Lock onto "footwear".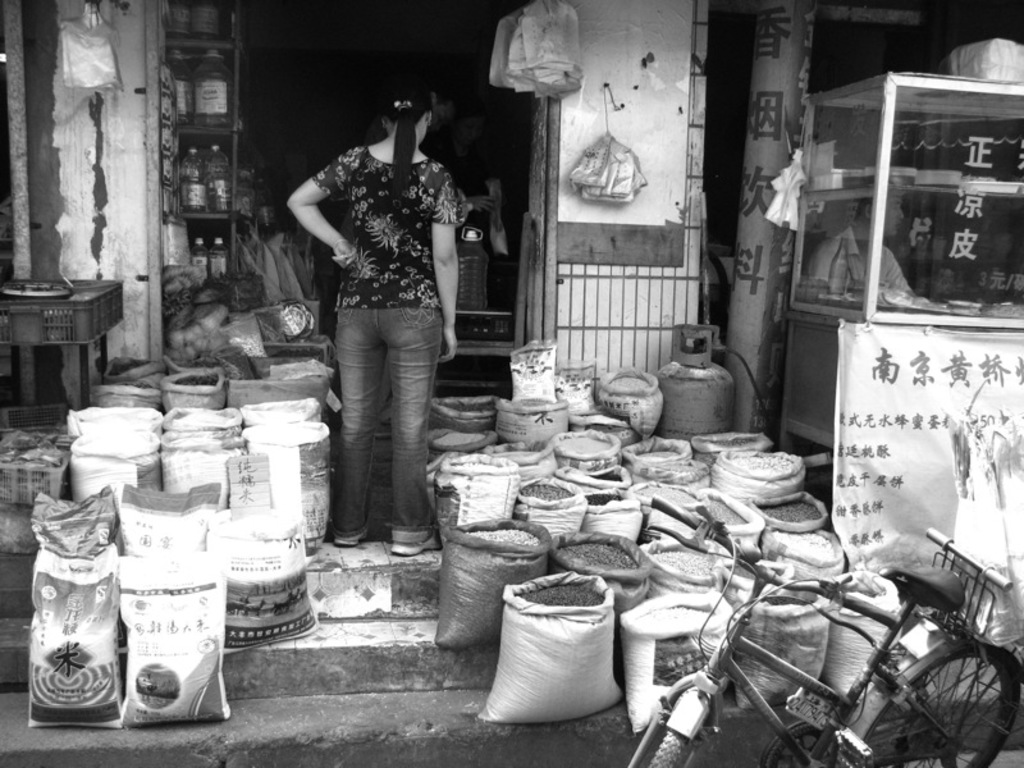
Locked: (332, 527, 367, 554).
